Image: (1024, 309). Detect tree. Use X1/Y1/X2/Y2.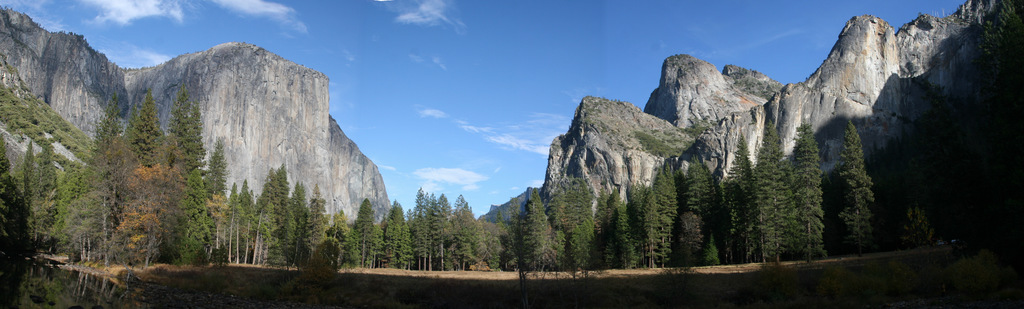
373/200/412/265.
